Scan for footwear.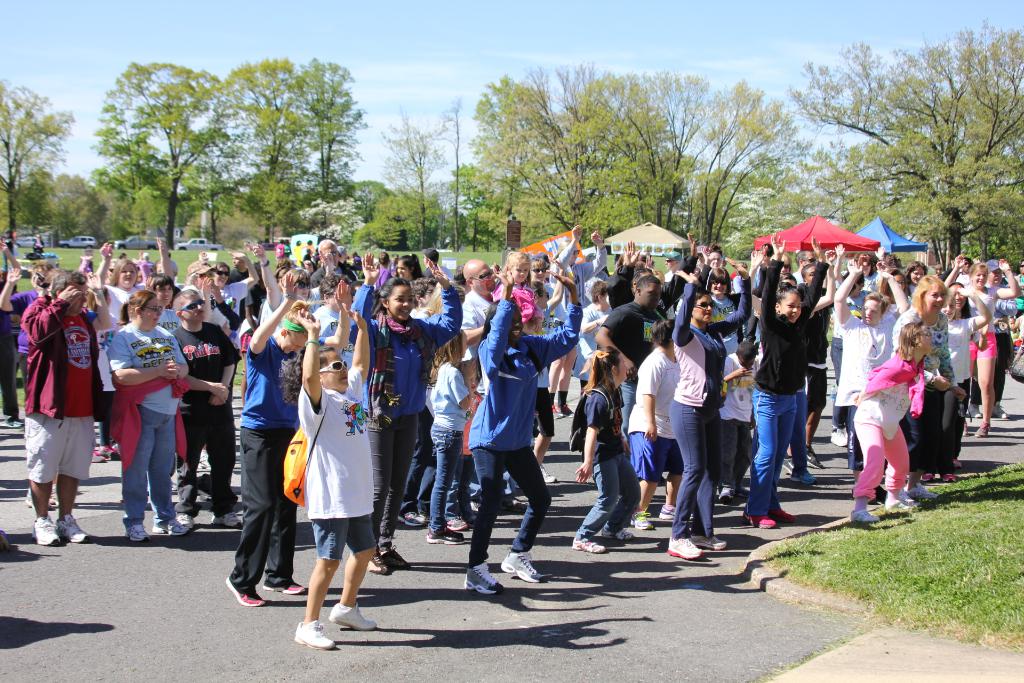
Scan result: [left=808, top=444, right=825, bottom=470].
